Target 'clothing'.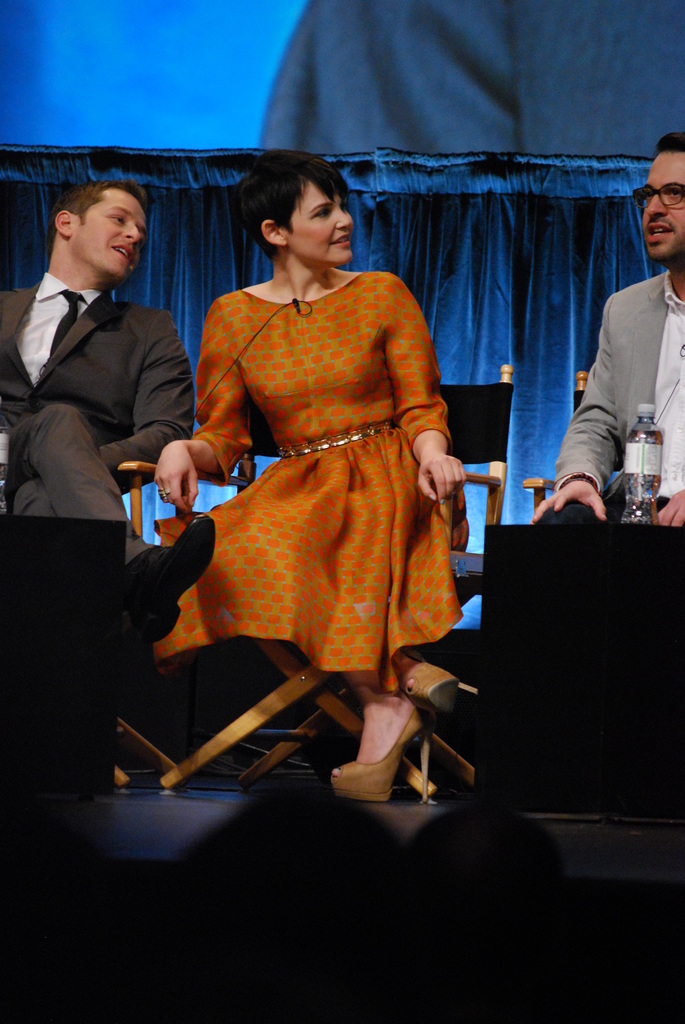
Target region: <box>531,268,684,531</box>.
